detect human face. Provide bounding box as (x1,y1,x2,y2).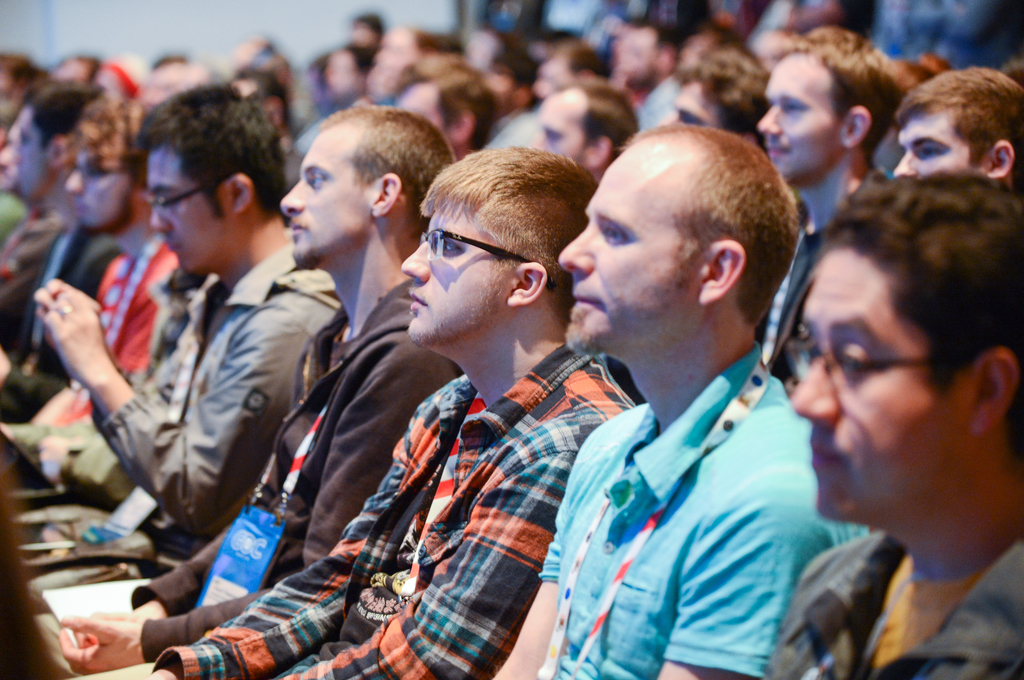
(665,85,724,129).
